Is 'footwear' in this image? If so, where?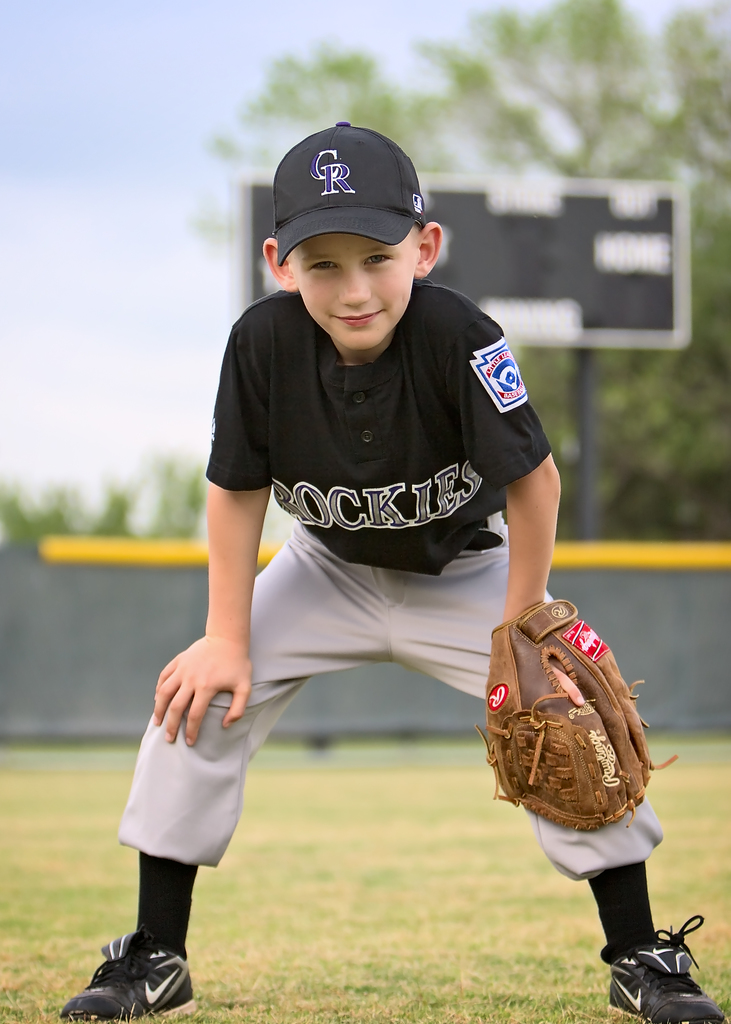
Yes, at bbox=[58, 929, 198, 1023].
